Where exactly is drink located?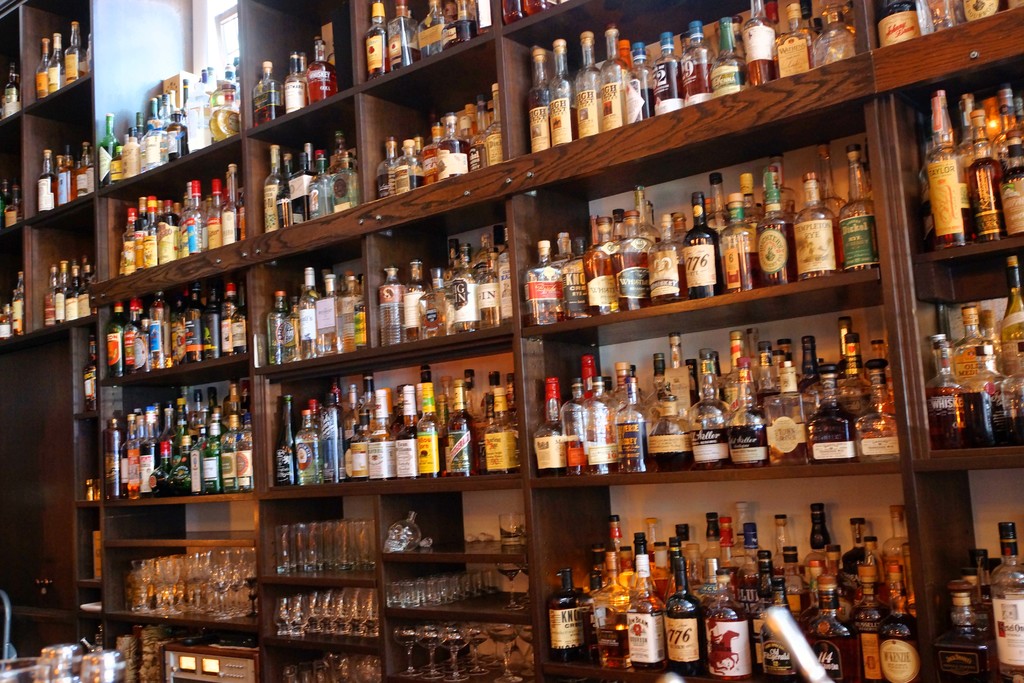
Its bounding box is [left=742, top=29, right=775, bottom=86].
